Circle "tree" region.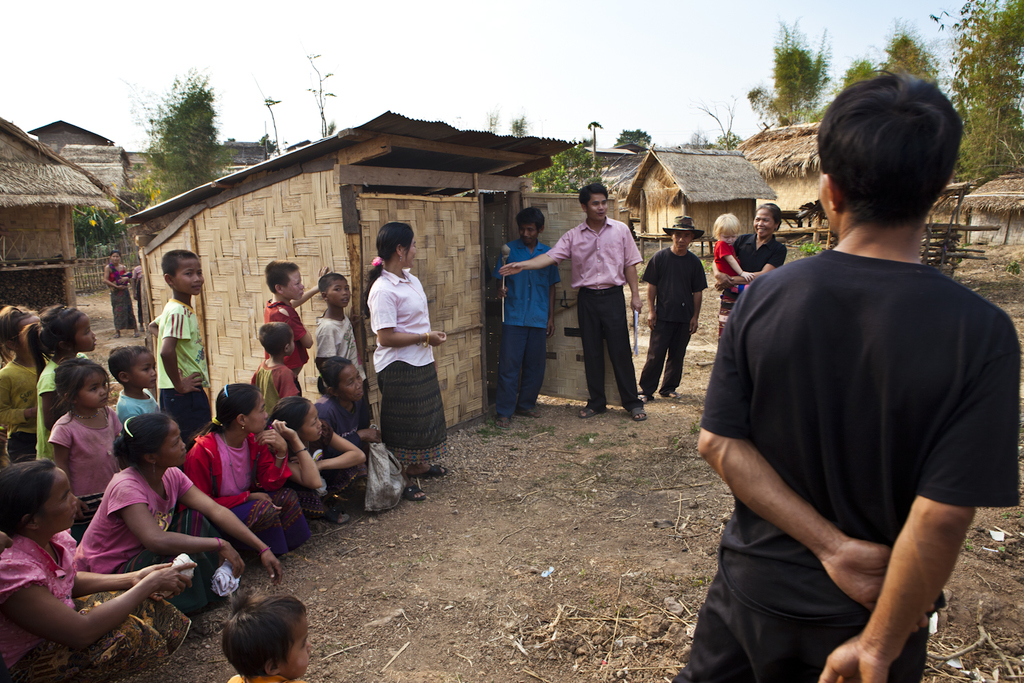
Region: select_region(589, 117, 602, 178).
